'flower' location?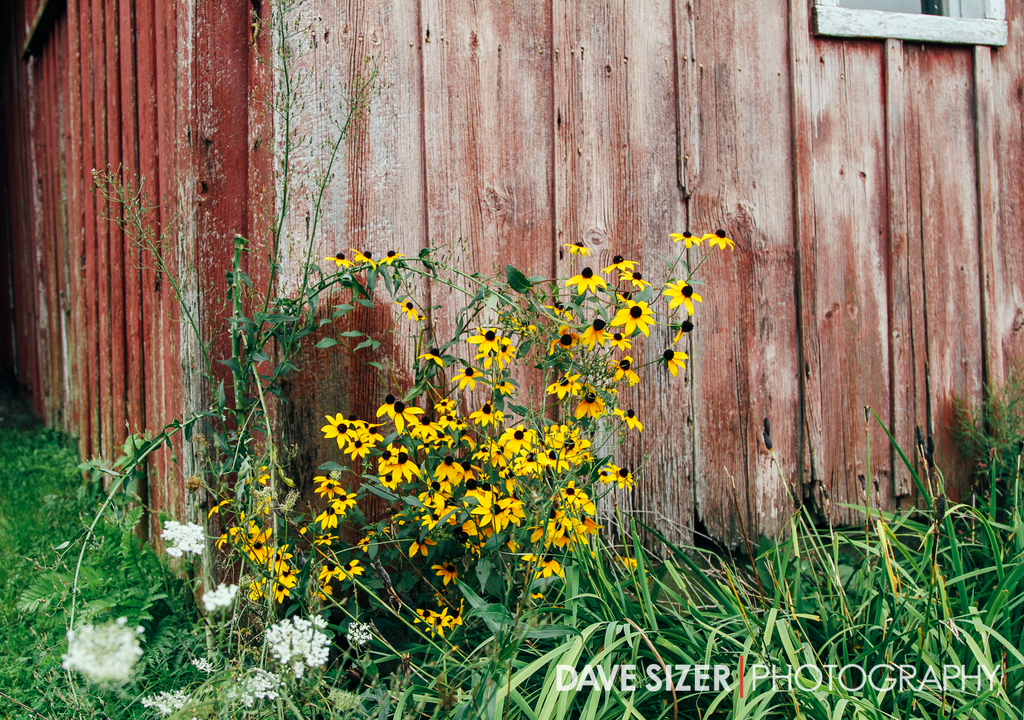
[left=416, top=312, right=425, bottom=319]
